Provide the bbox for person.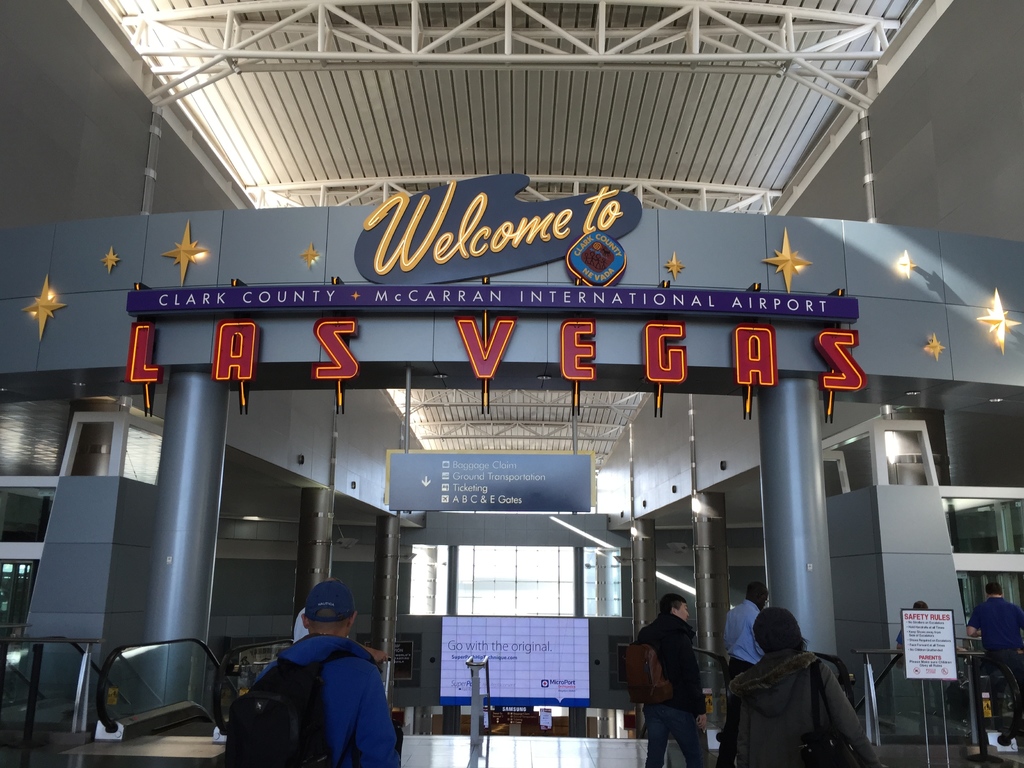
{"left": 887, "top": 591, "right": 959, "bottom": 722}.
